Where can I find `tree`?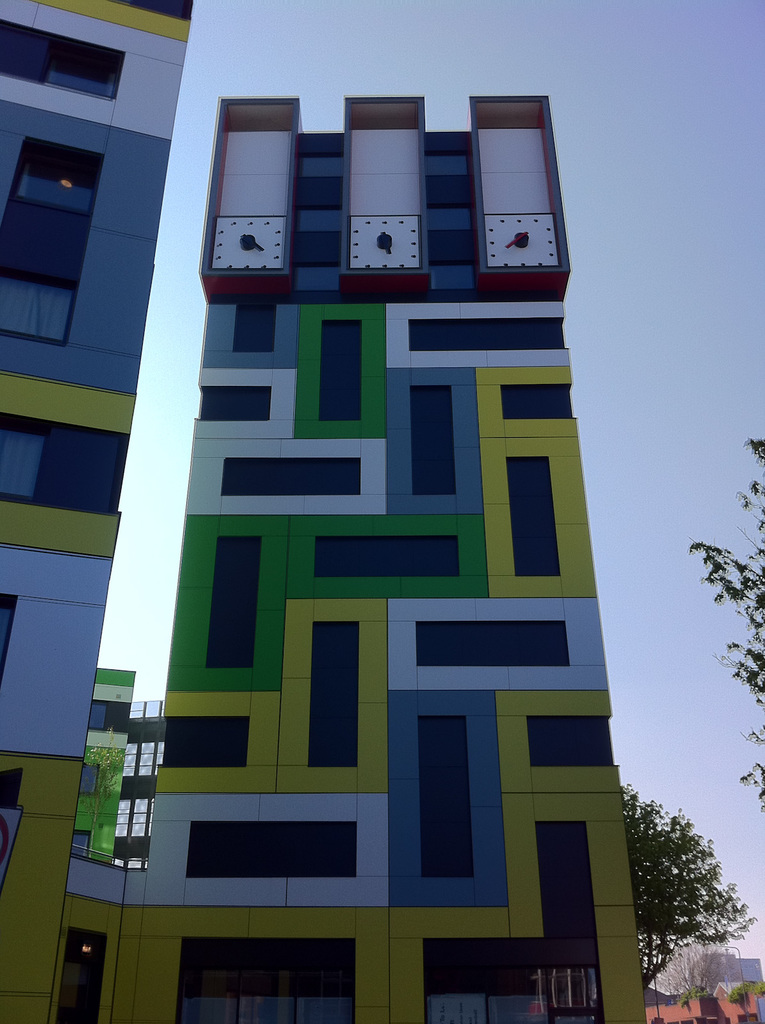
You can find it at (684, 428, 764, 711).
